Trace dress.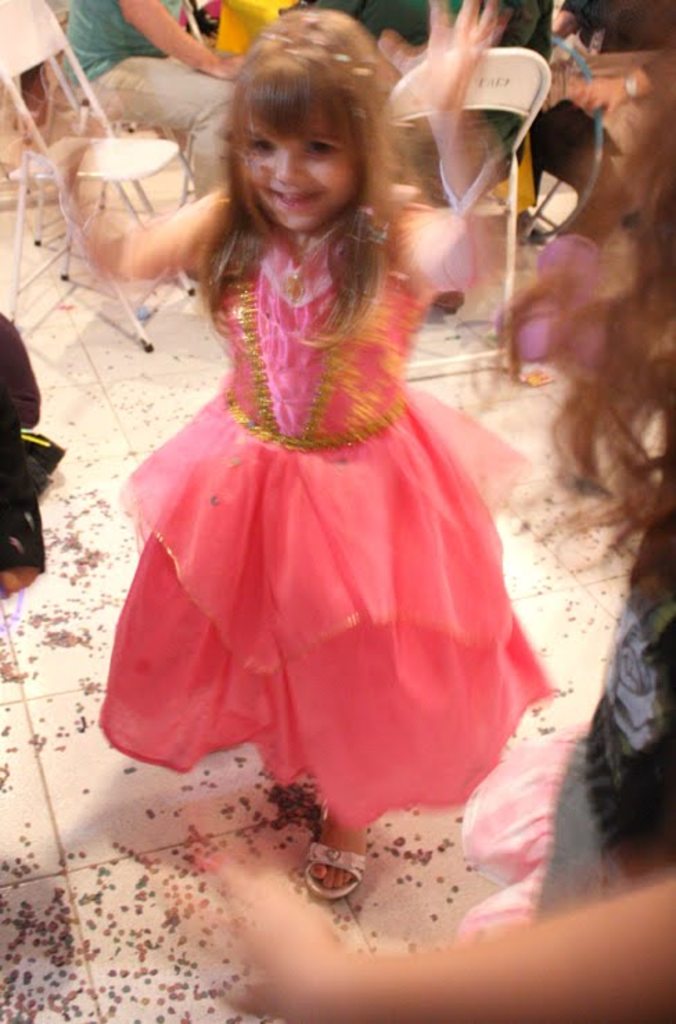
Traced to (left=89, top=191, right=565, bottom=840).
